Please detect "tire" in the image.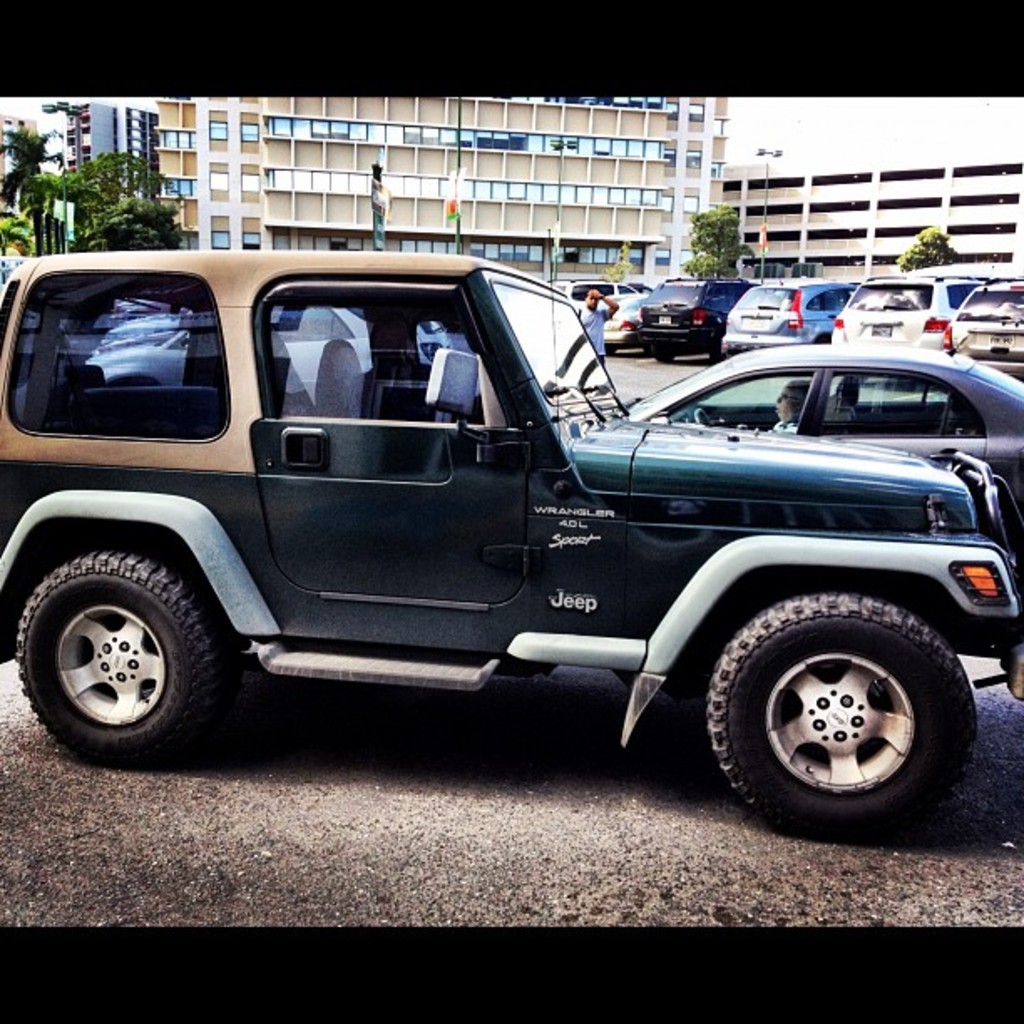
[x1=704, y1=594, x2=970, y2=838].
